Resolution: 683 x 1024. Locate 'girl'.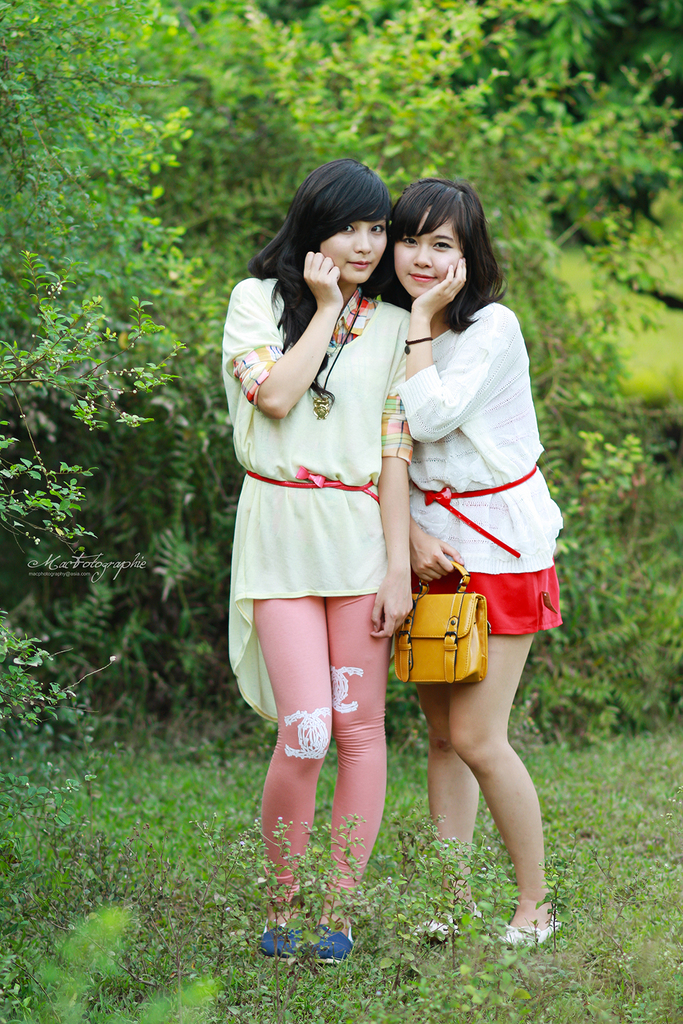
<bbox>365, 175, 560, 948</bbox>.
